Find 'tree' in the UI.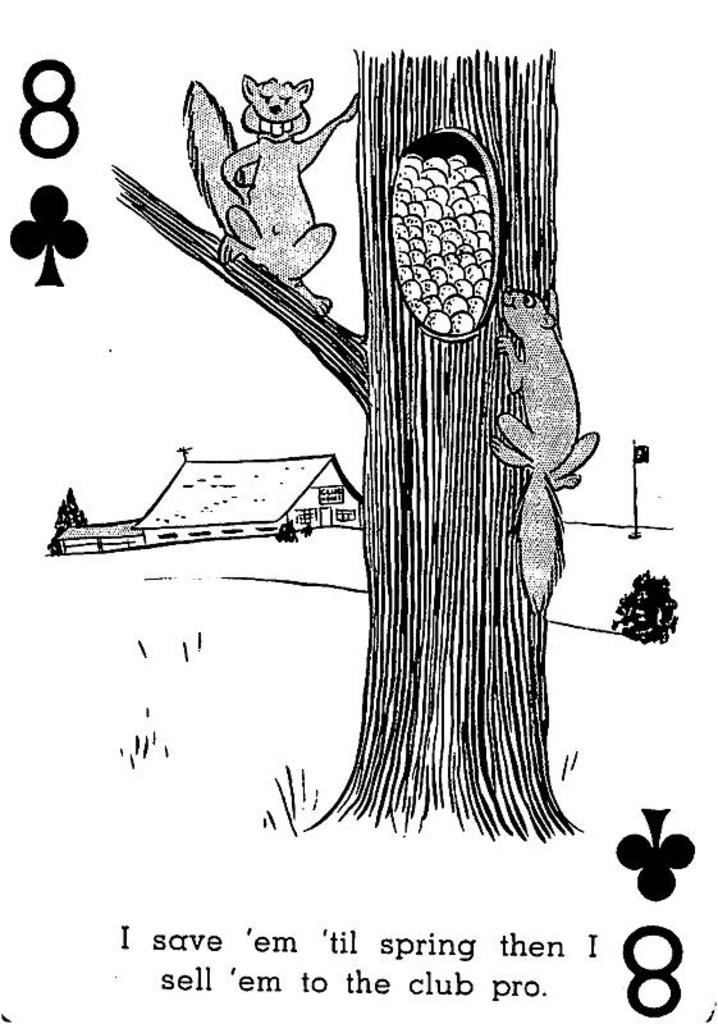
UI element at detection(110, 45, 582, 842).
